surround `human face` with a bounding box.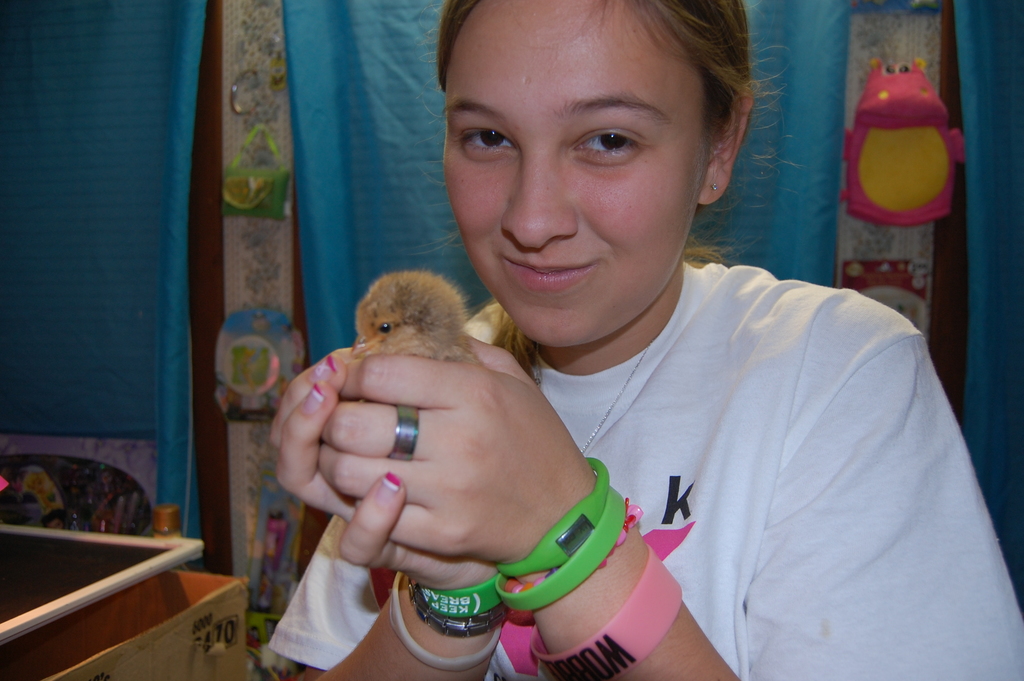
bbox(440, 0, 703, 345).
